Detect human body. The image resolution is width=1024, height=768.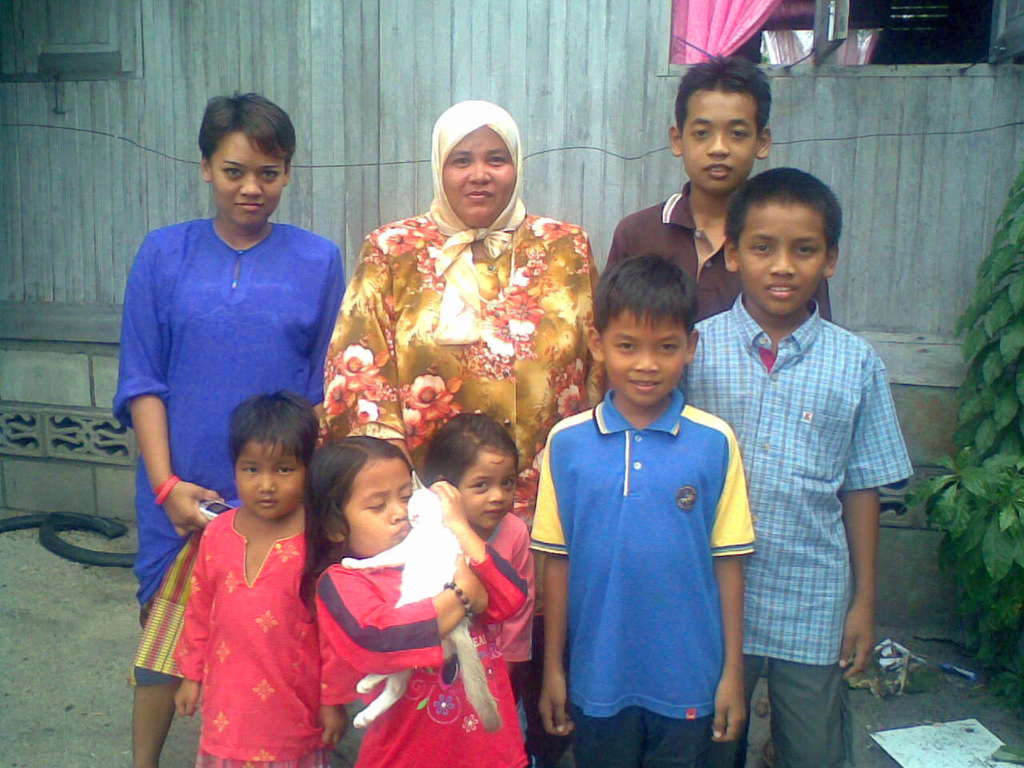
{"x1": 605, "y1": 186, "x2": 831, "y2": 323}.
